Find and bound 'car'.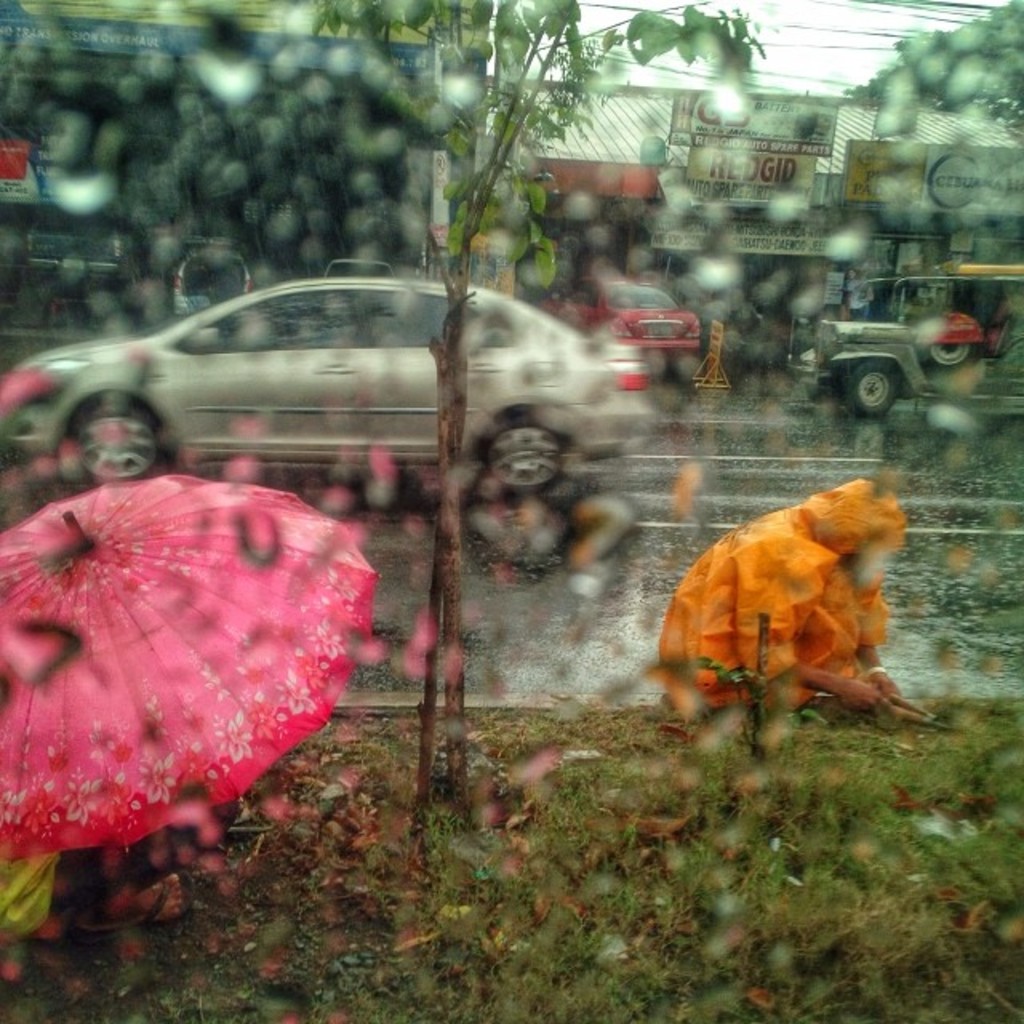
Bound: detection(170, 235, 250, 317).
